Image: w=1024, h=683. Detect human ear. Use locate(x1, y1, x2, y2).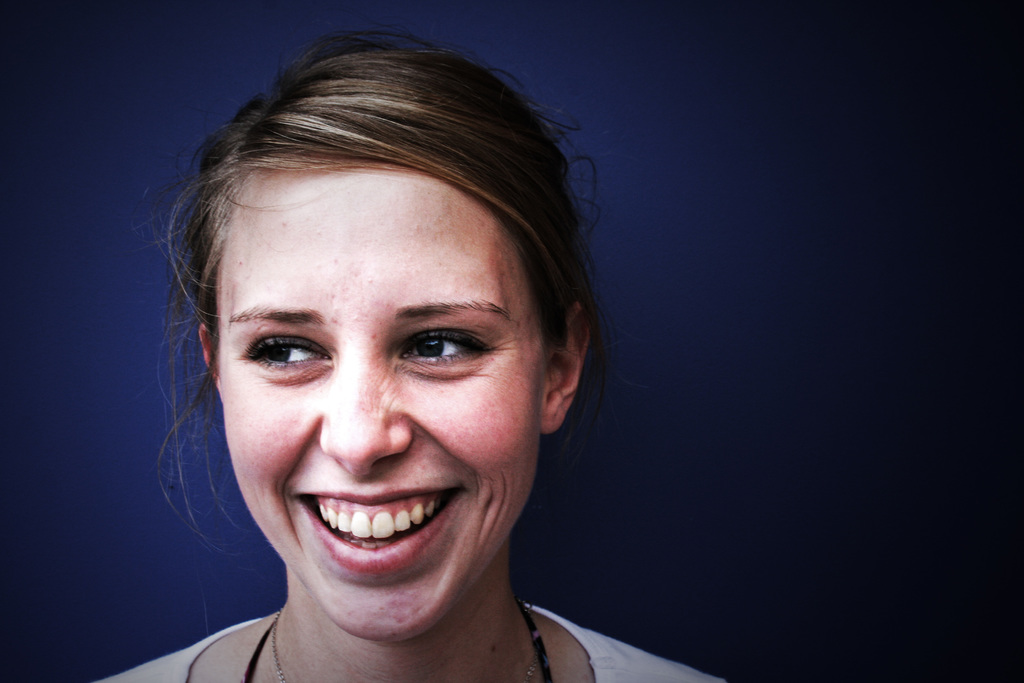
locate(196, 320, 223, 404).
